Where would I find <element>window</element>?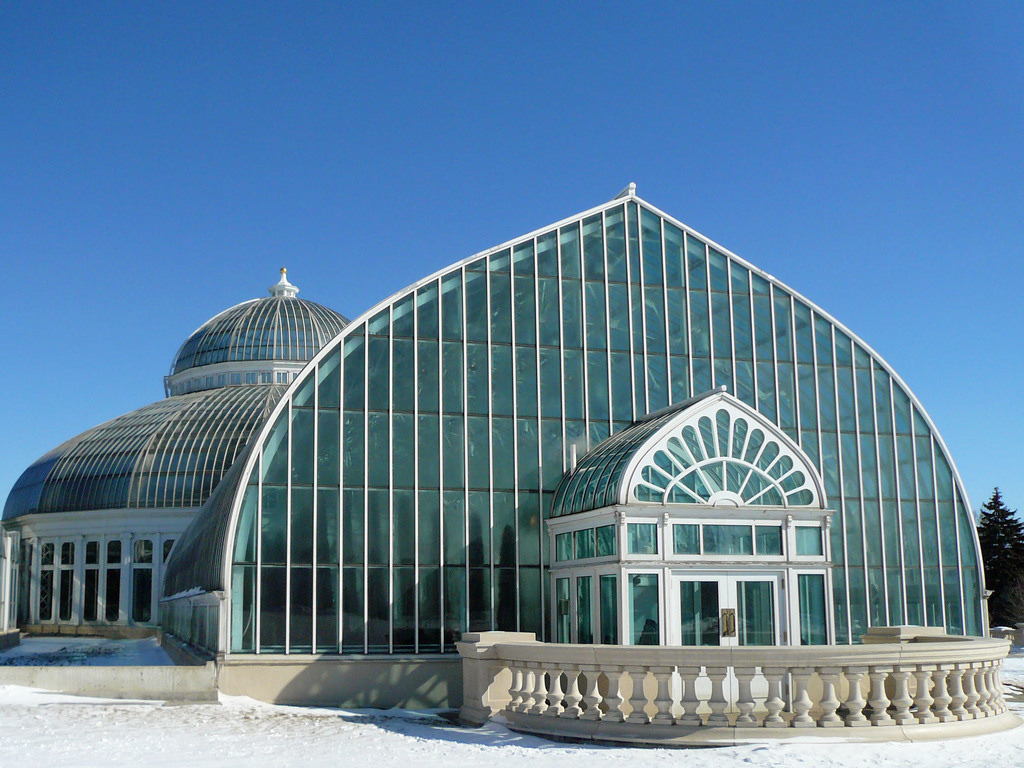
At pyautogui.locateOnScreen(797, 572, 832, 652).
